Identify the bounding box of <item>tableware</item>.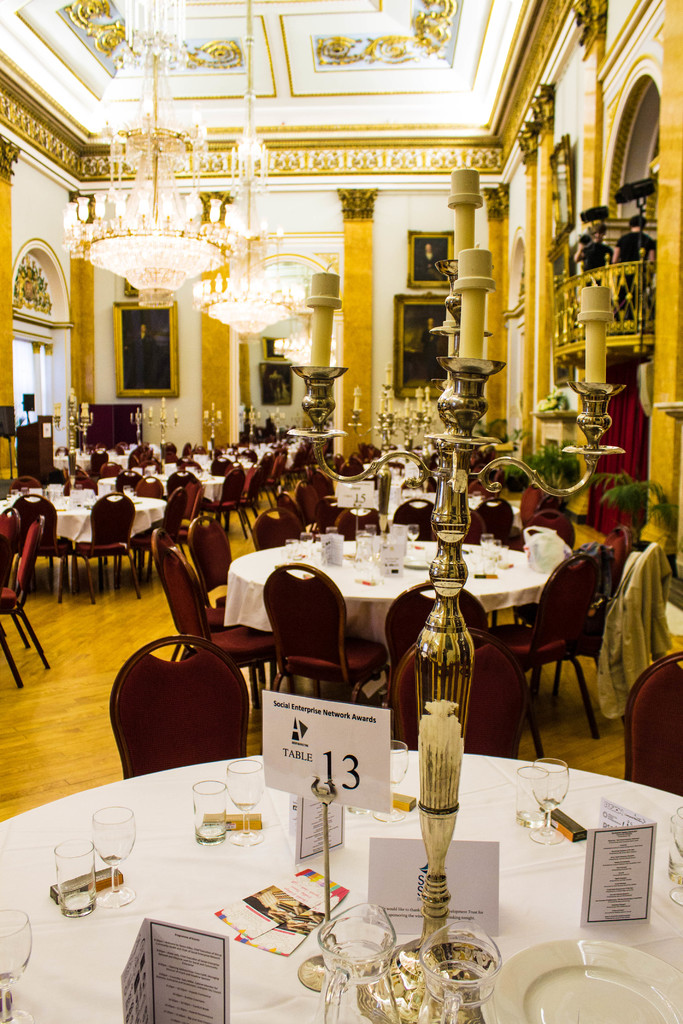
(299, 531, 313, 553).
